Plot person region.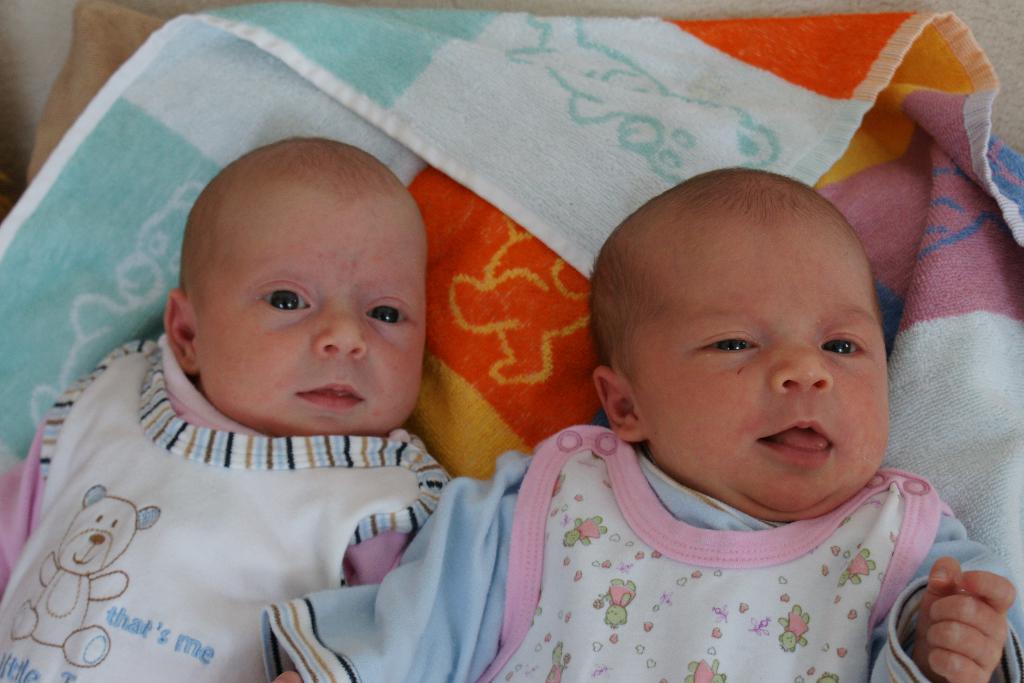
Plotted at 0 138 454 682.
